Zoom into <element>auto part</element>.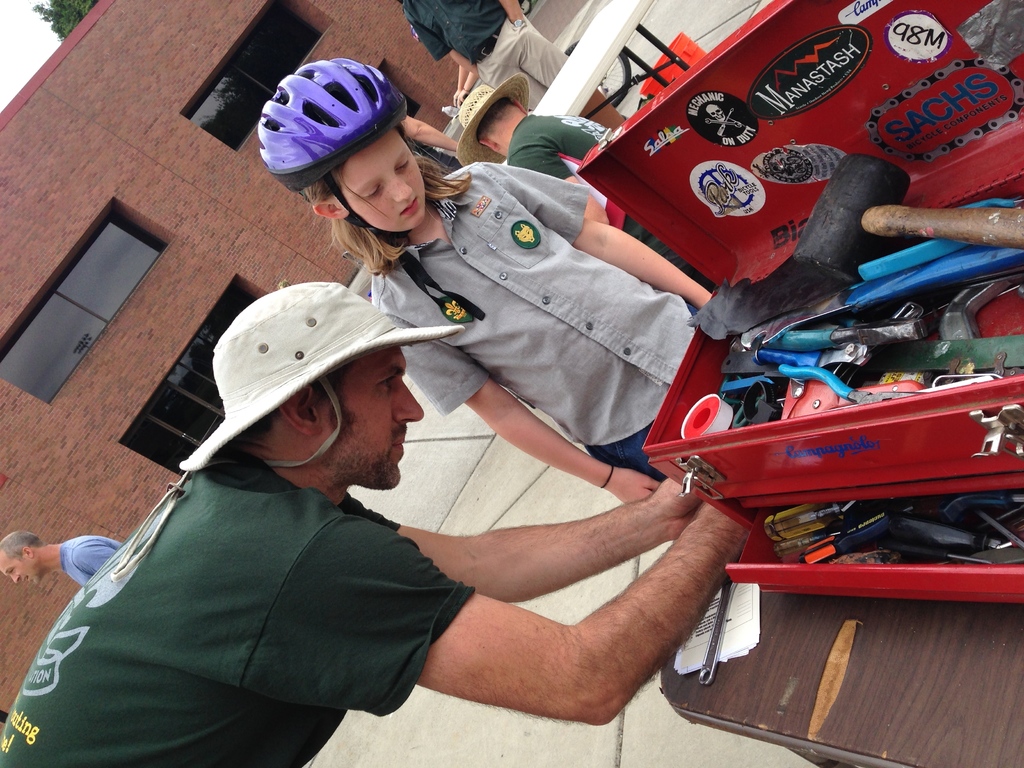
Zoom target: [680,394,730,438].
